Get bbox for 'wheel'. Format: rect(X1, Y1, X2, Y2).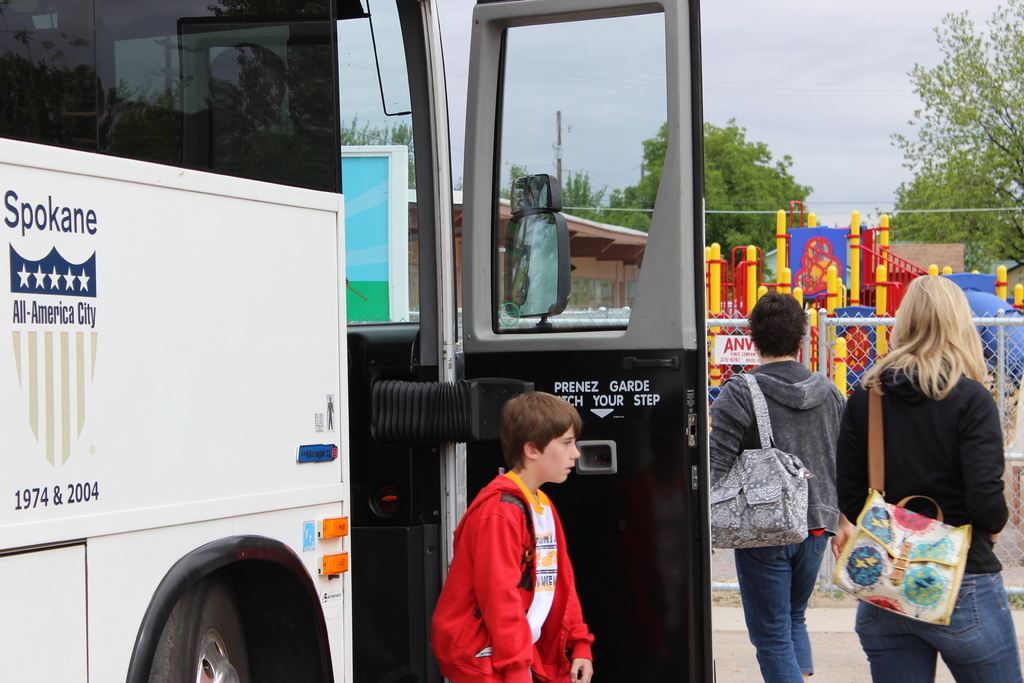
rect(157, 558, 342, 672).
